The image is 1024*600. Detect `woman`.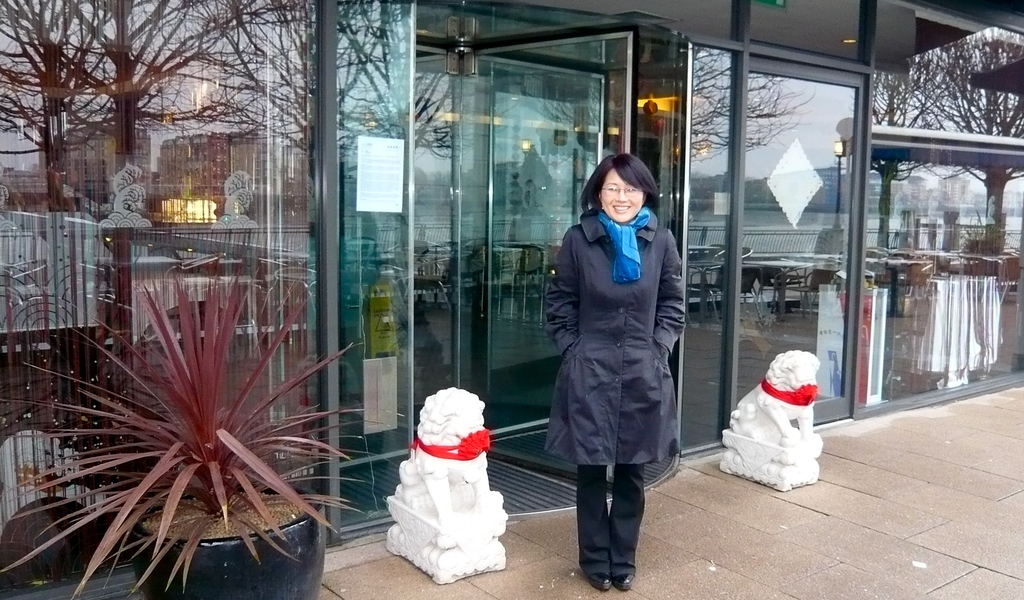
Detection: left=531, top=134, right=692, bottom=553.
